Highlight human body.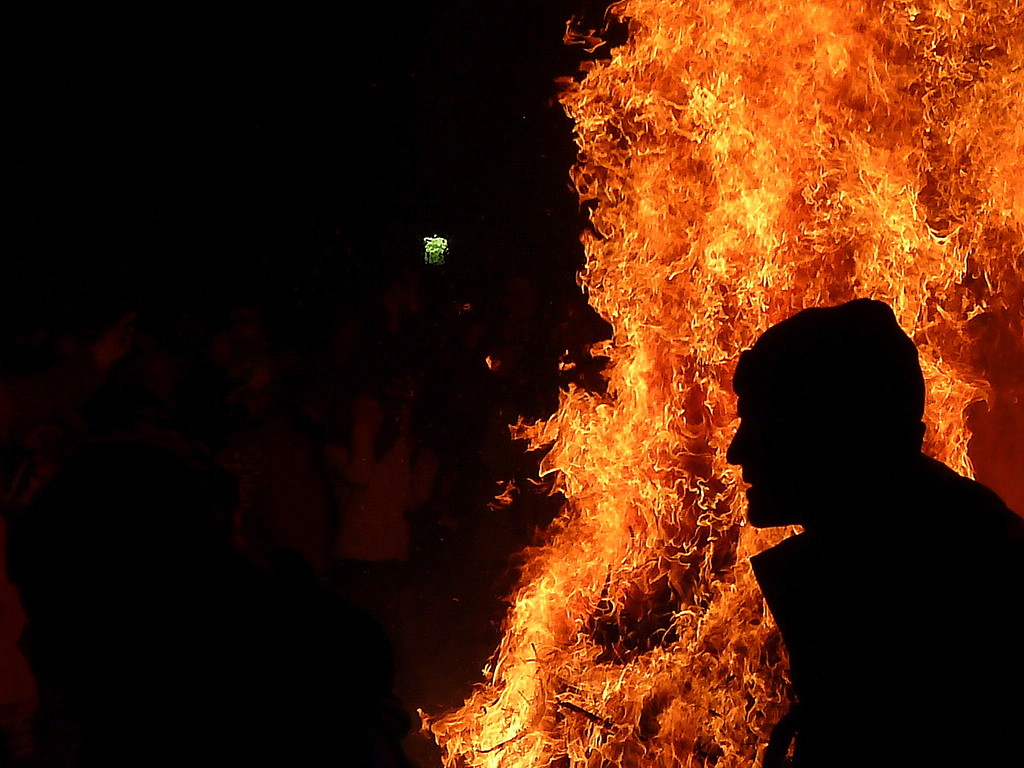
Highlighted region: [334, 418, 433, 669].
